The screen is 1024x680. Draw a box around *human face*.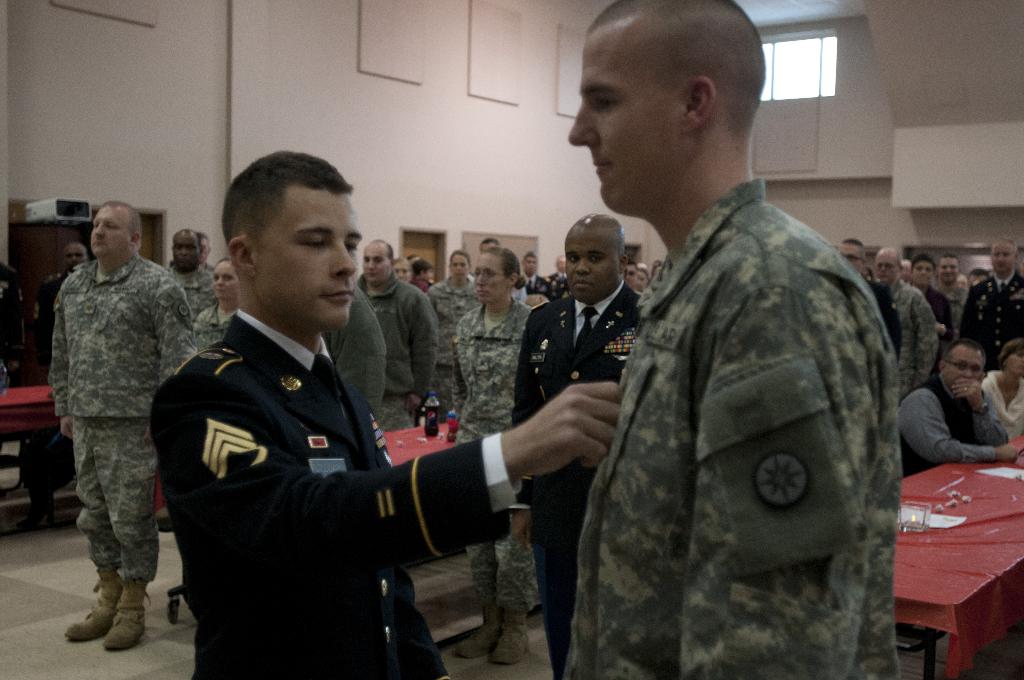
locate(482, 241, 500, 254).
